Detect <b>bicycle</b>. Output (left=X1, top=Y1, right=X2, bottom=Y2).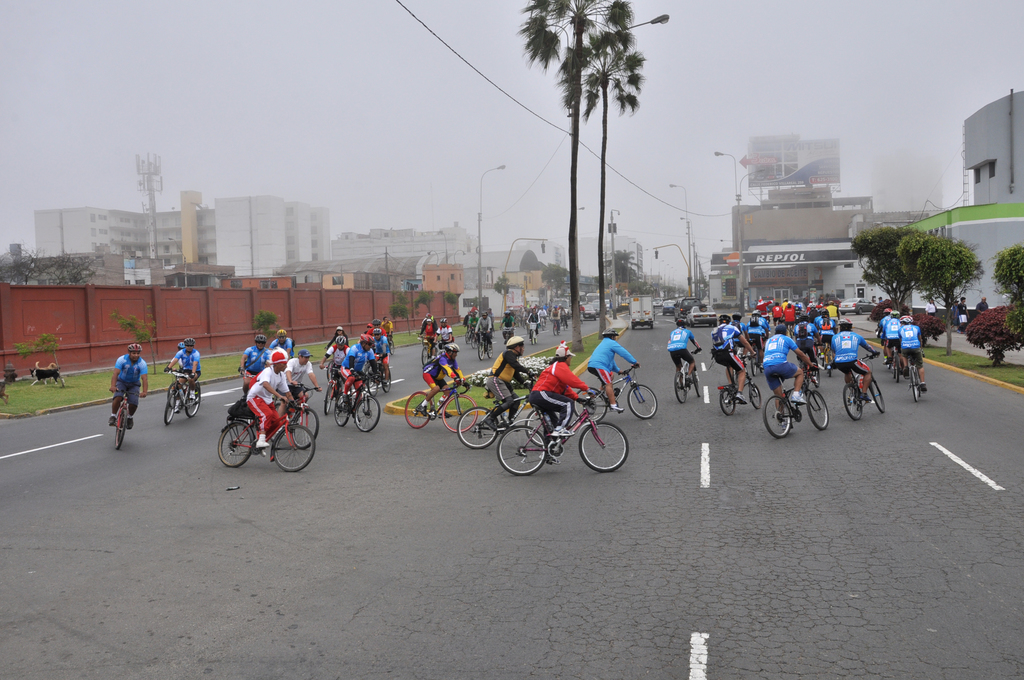
(left=905, top=348, right=925, bottom=406).
